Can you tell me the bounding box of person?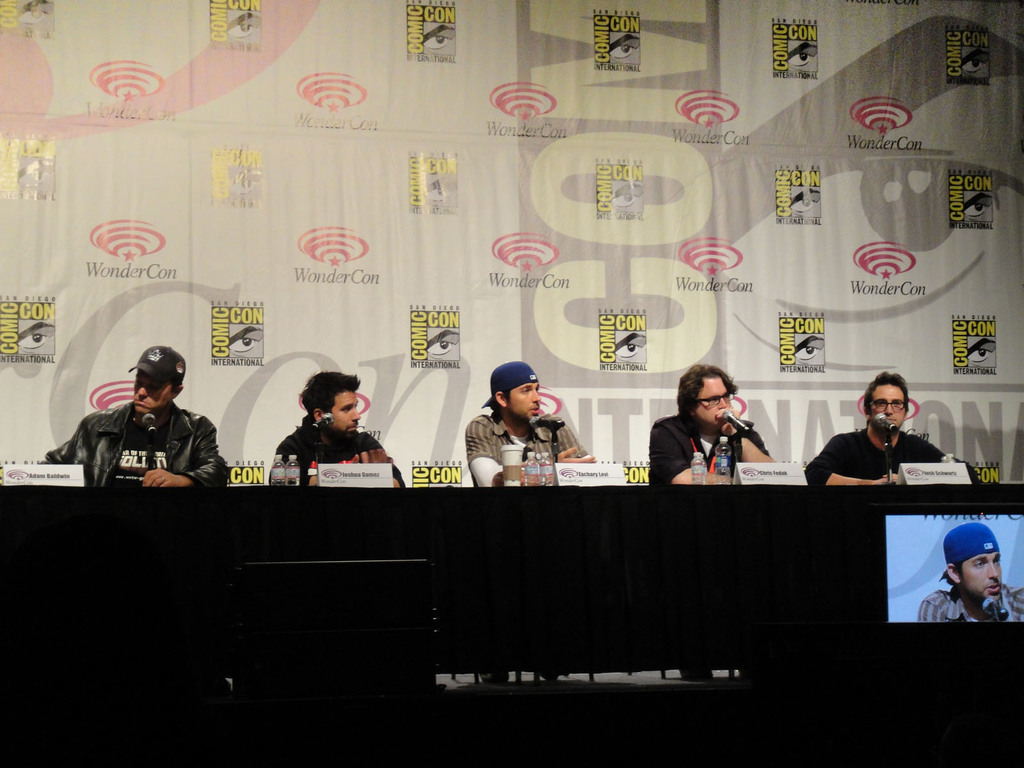
<box>806,371,971,484</box>.
